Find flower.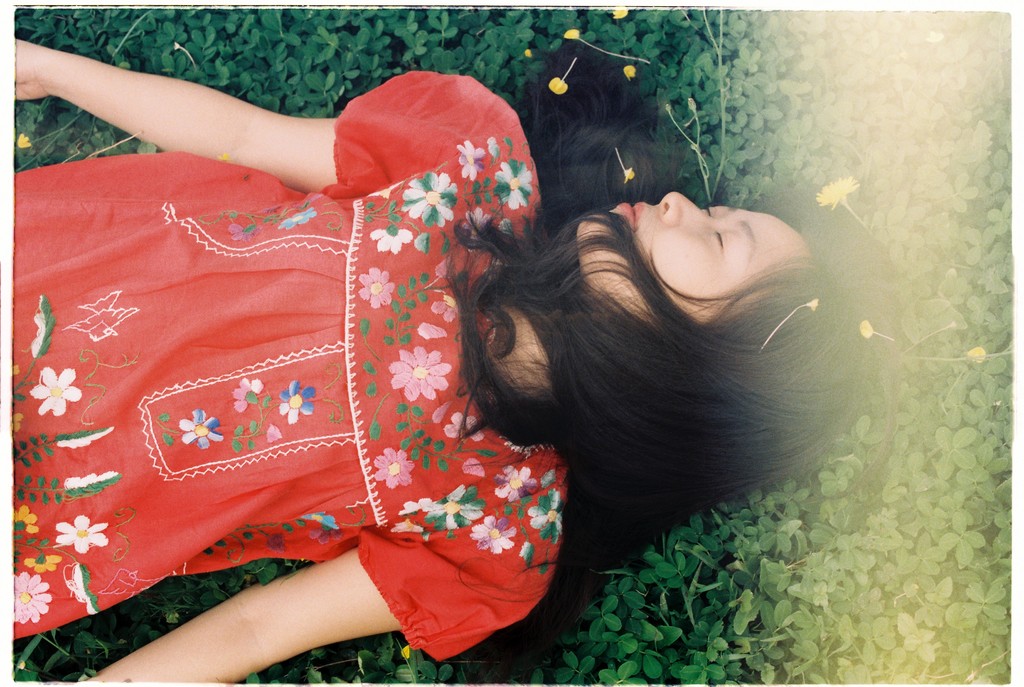
372 225 416 249.
